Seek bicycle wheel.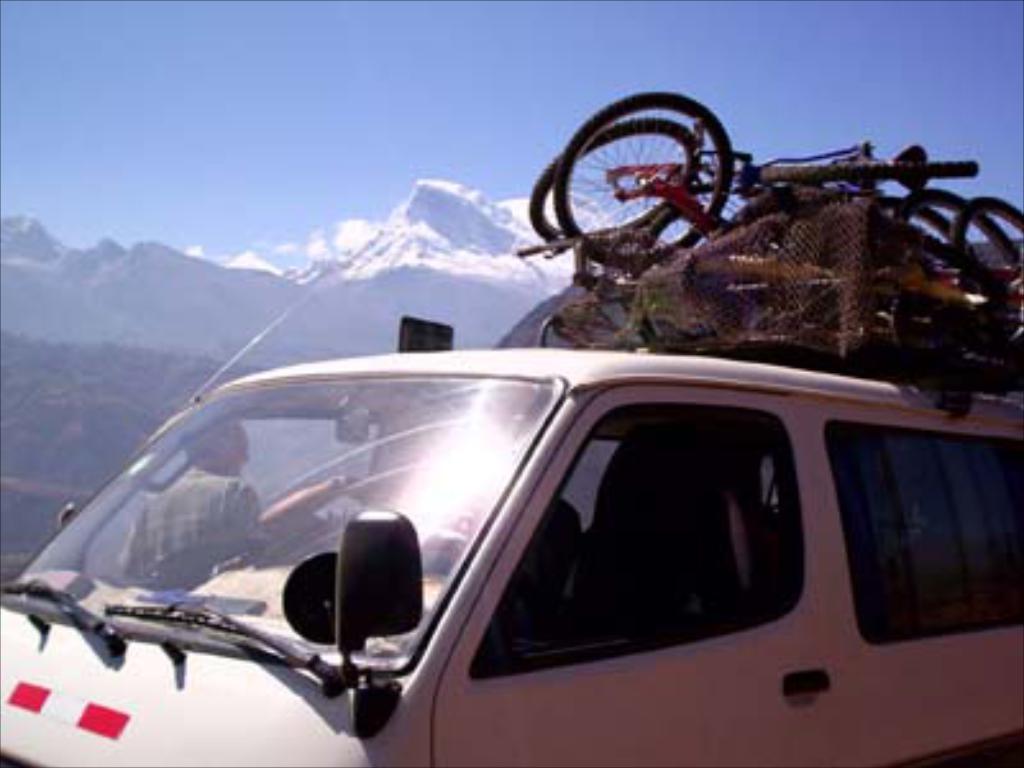
BBox(868, 187, 975, 264).
